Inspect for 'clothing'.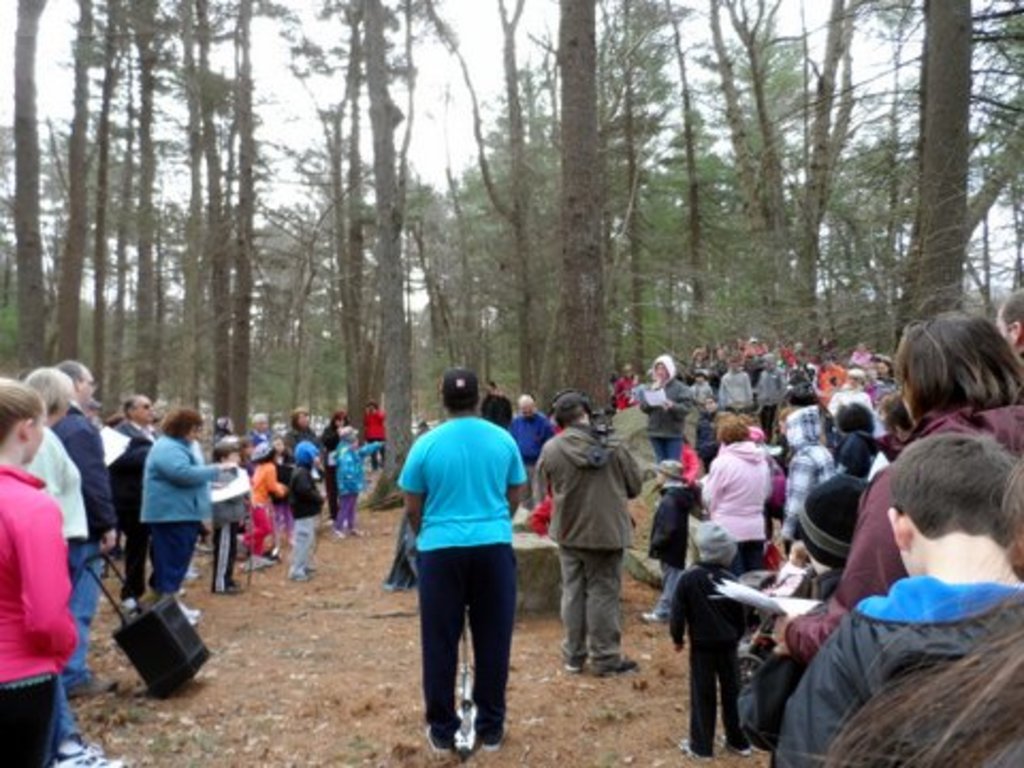
Inspection: [670,565,764,753].
